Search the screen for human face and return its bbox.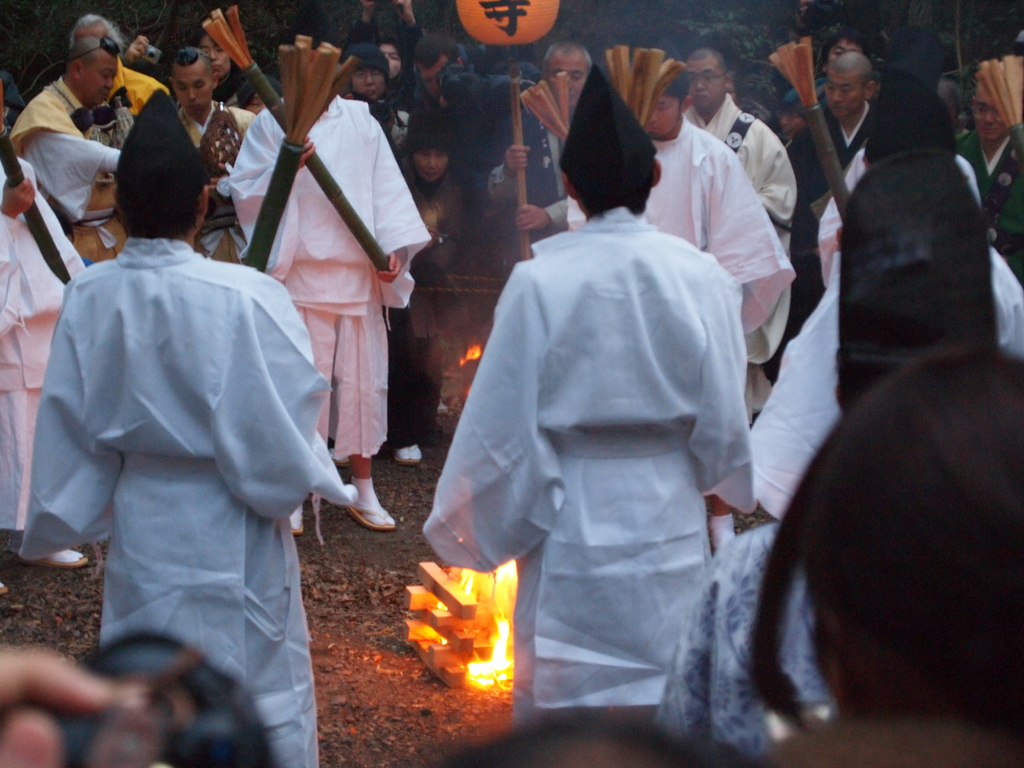
Found: [left=349, top=63, right=385, bottom=100].
